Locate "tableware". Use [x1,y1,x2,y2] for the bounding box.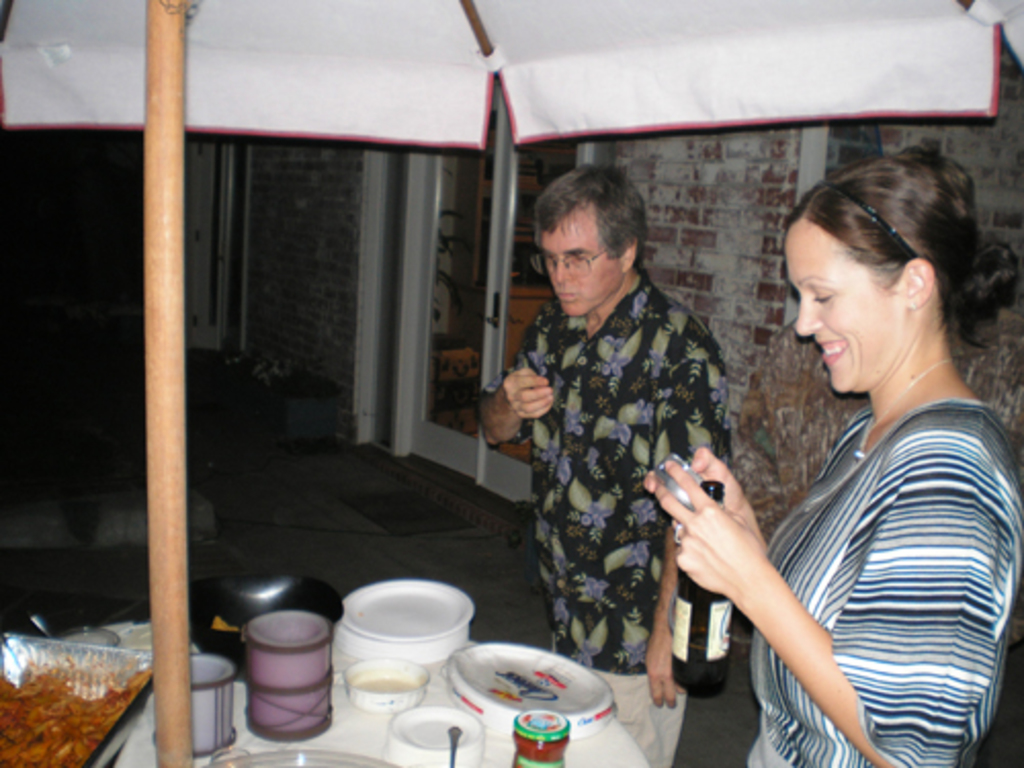
[238,608,328,737].
